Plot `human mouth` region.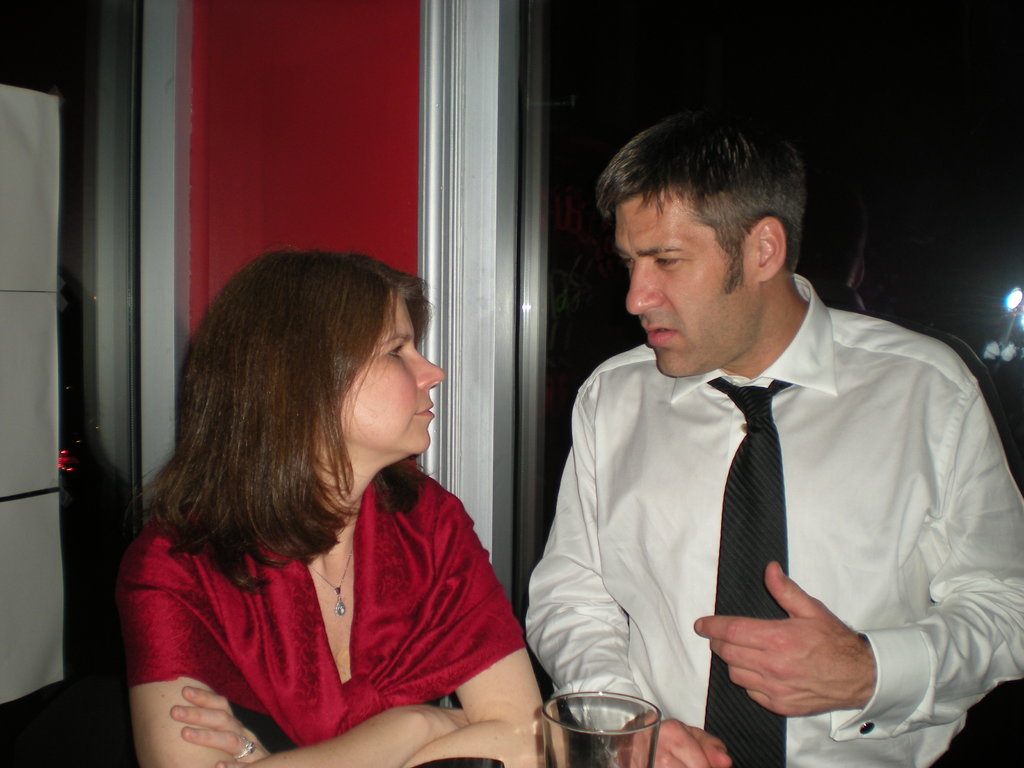
Plotted at select_region(417, 395, 439, 424).
